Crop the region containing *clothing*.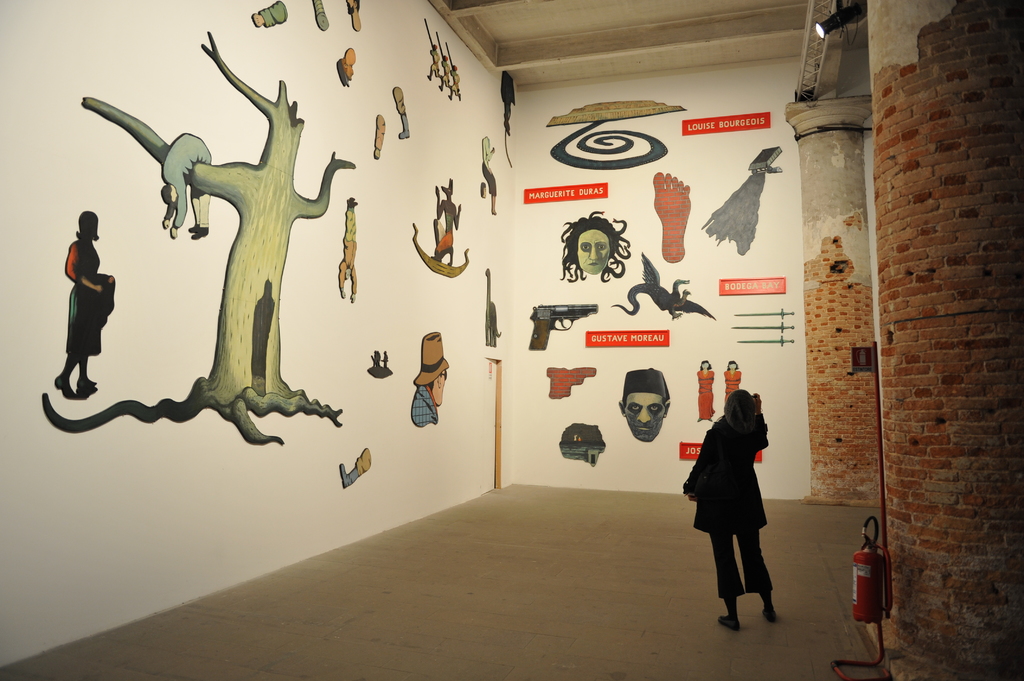
Crop region: locate(673, 417, 768, 603).
